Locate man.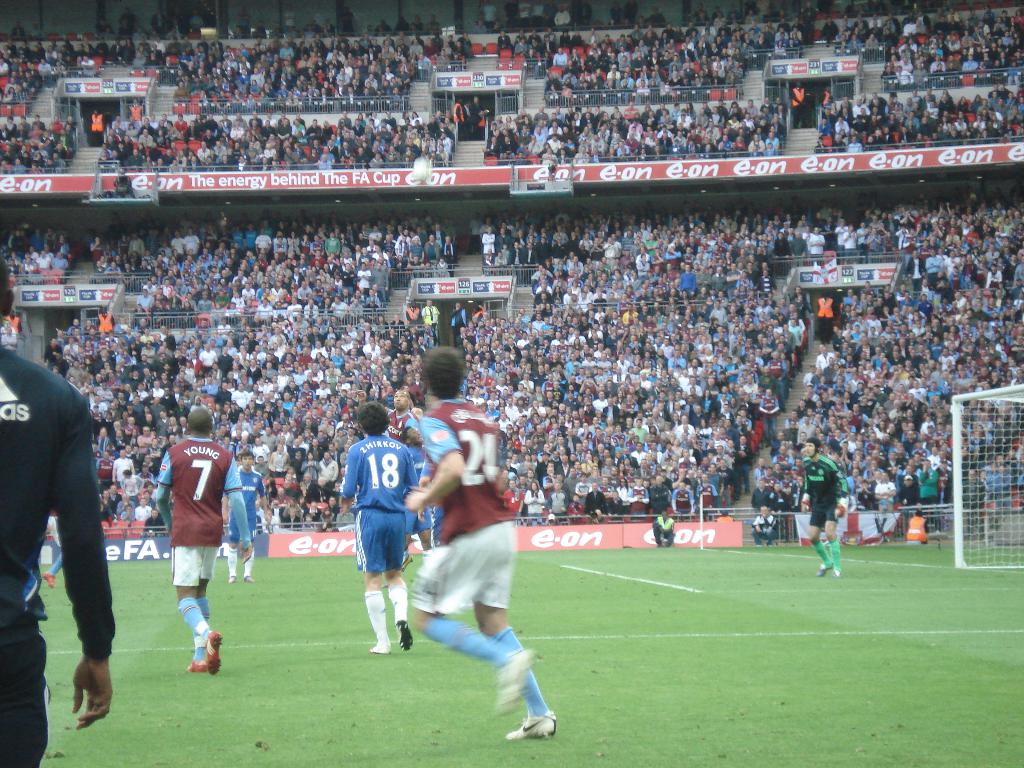
Bounding box: rect(446, 220, 459, 240).
